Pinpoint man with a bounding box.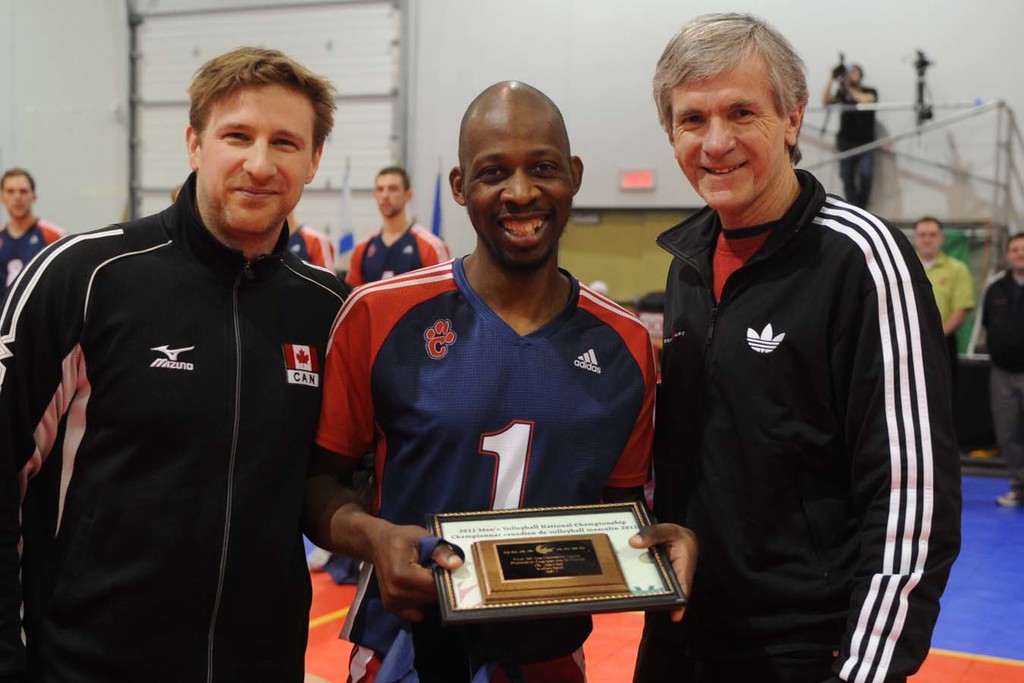
bbox=(5, 42, 363, 676).
